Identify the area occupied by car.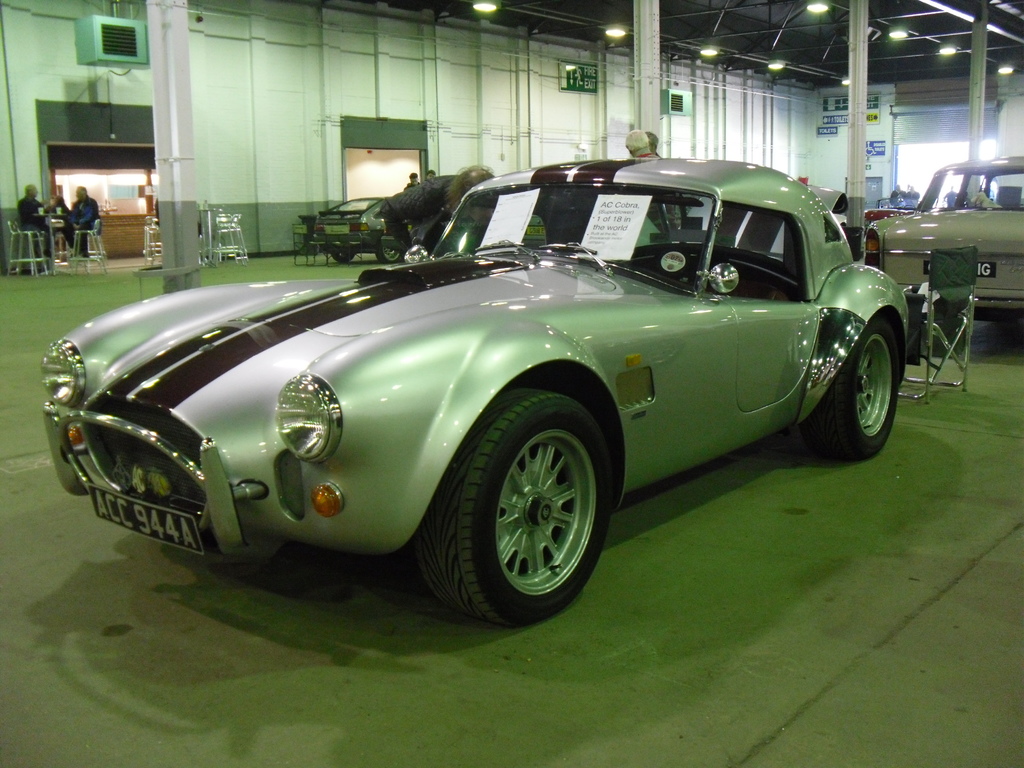
Area: [45,154,917,636].
